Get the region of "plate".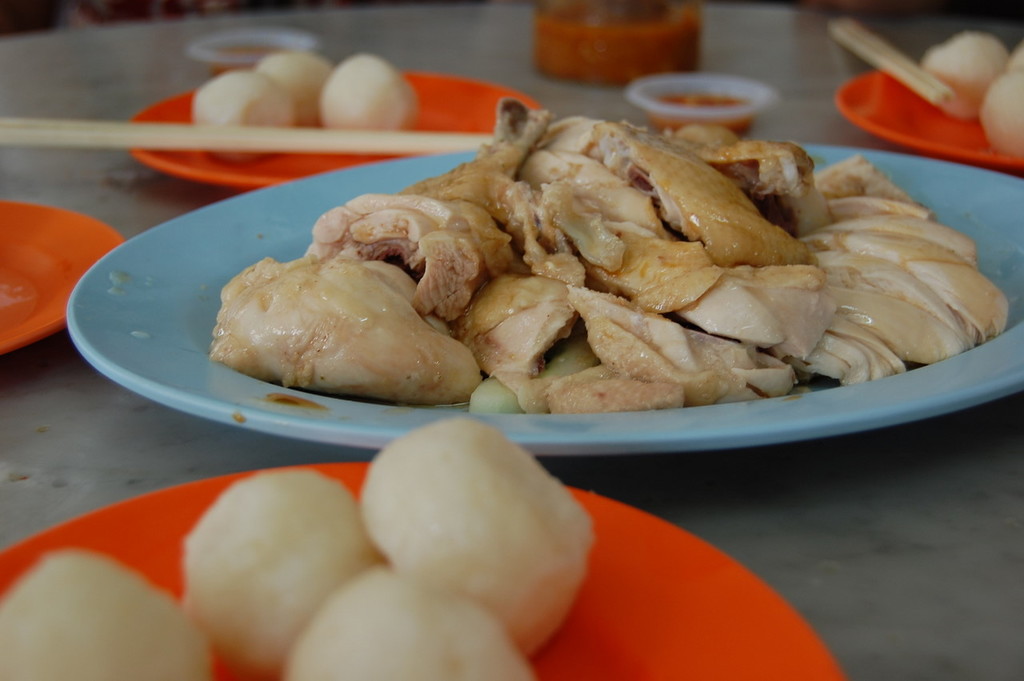
[x1=0, y1=201, x2=130, y2=356].
